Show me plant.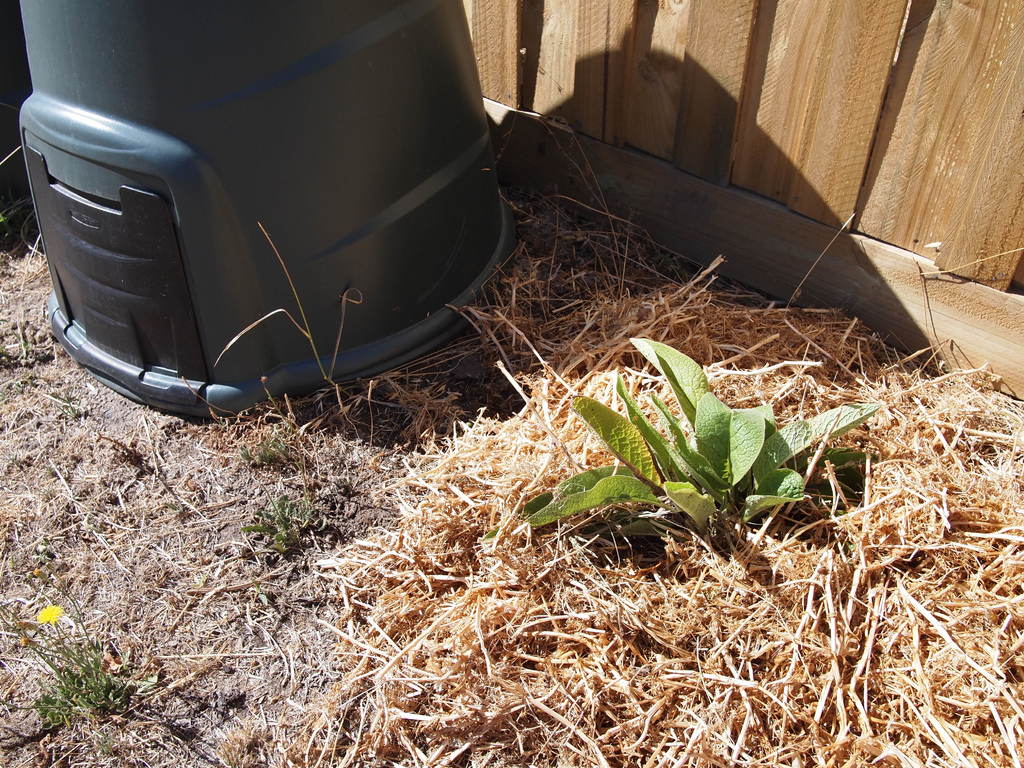
plant is here: box(30, 635, 147, 729).
